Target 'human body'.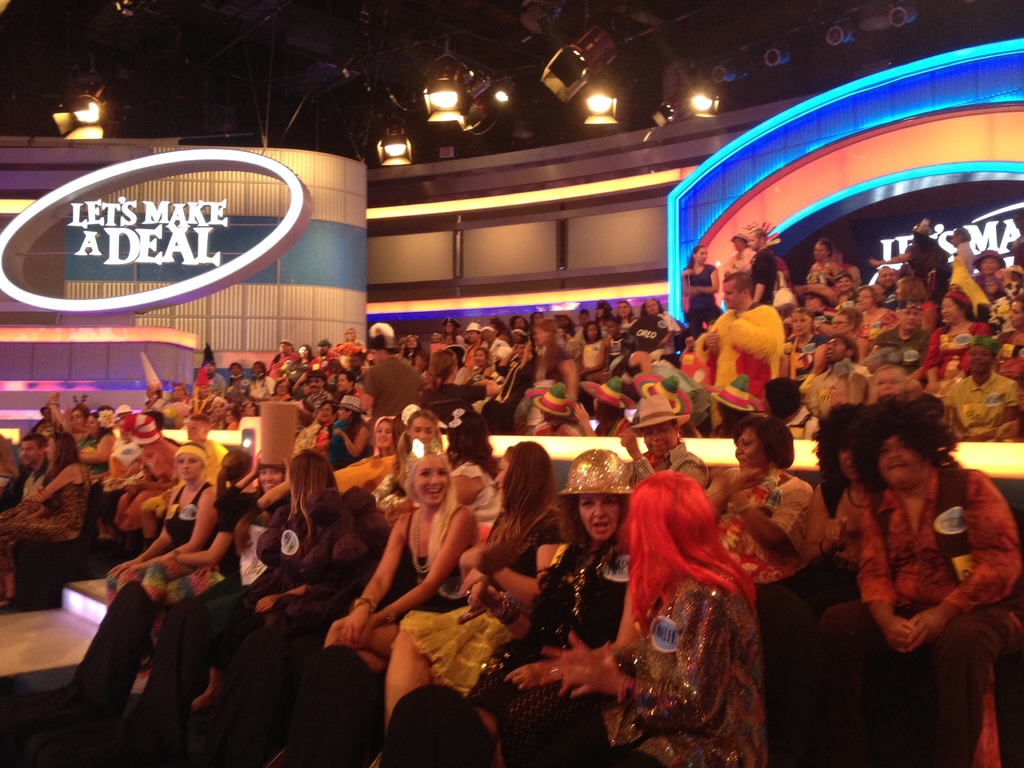
Target region: l=499, t=470, r=767, b=767.
